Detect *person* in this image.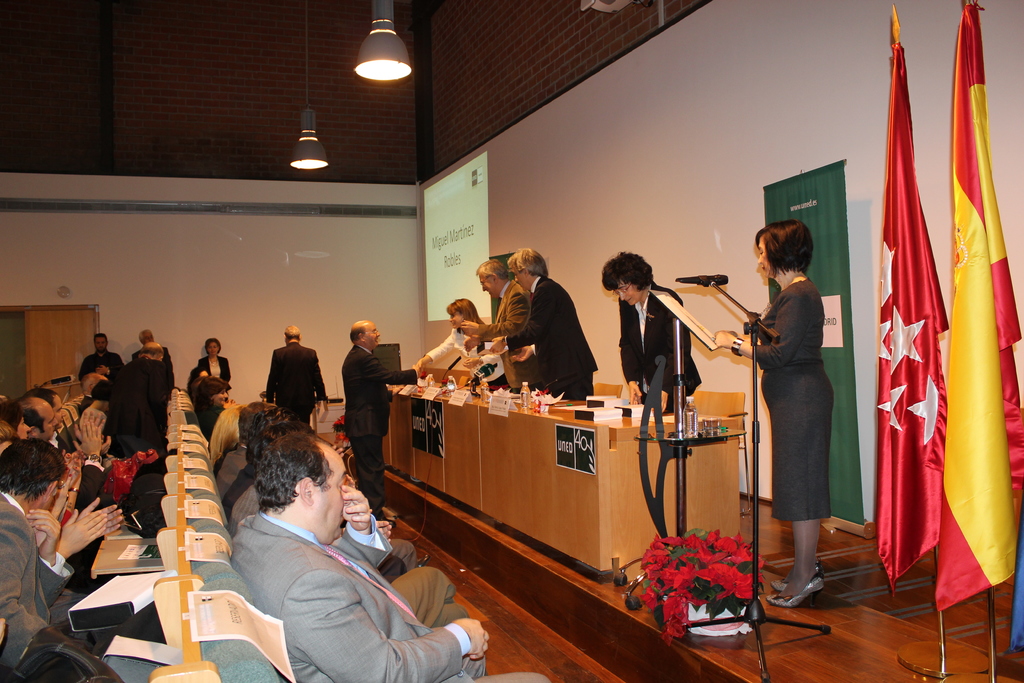
Detection: left=754, top=206, right=853, bottom=620.
